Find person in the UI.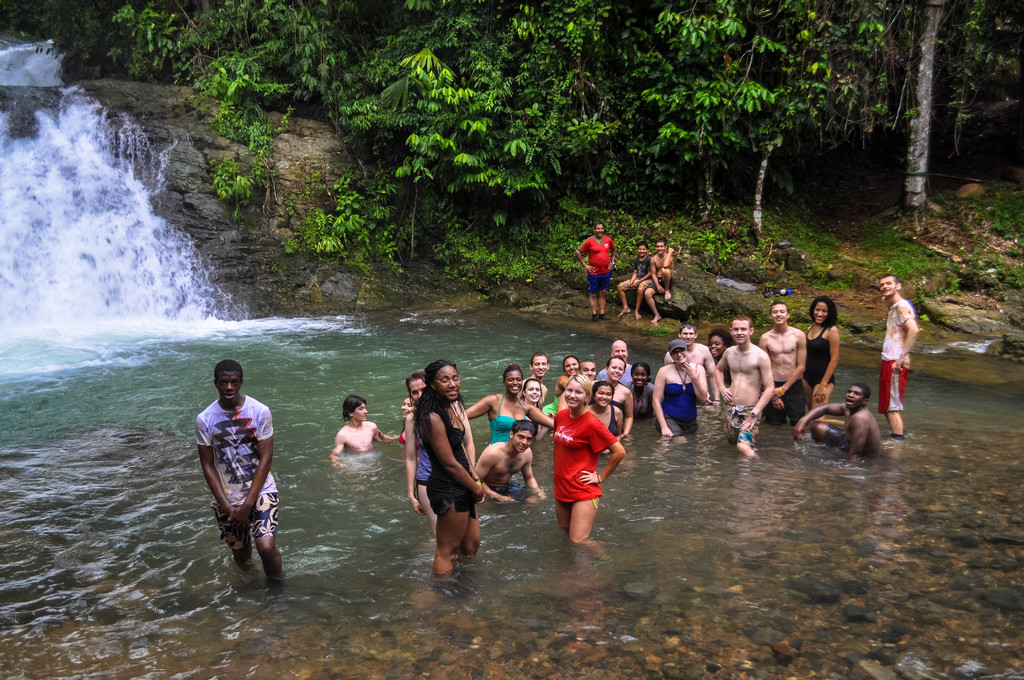
UI element at bbox=(399, 367, 488, 543).
